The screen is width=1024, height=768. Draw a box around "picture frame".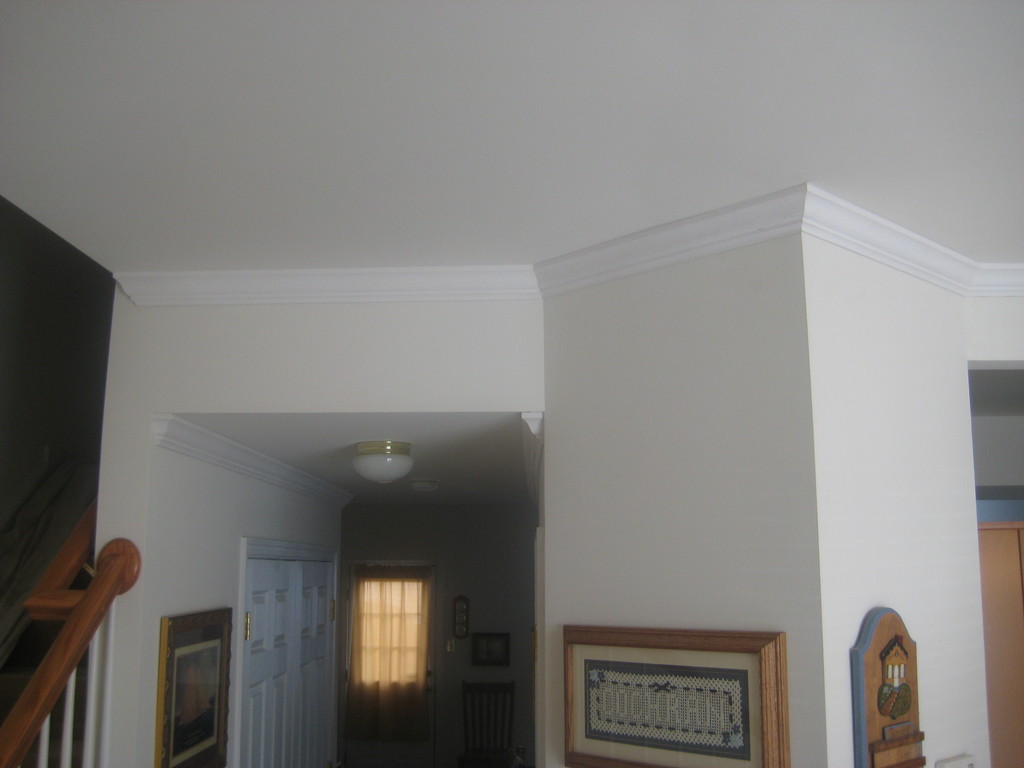
469/632/511/668.
